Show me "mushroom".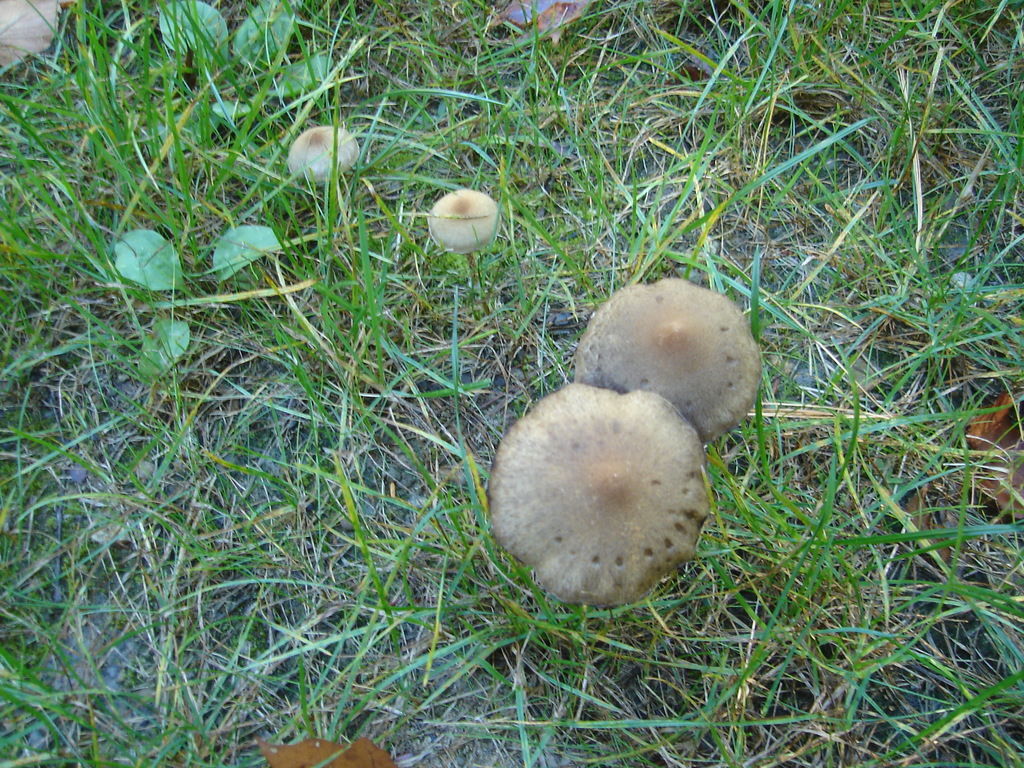
"mushroom" is here: bbox=[571, 287, 760, 477].
